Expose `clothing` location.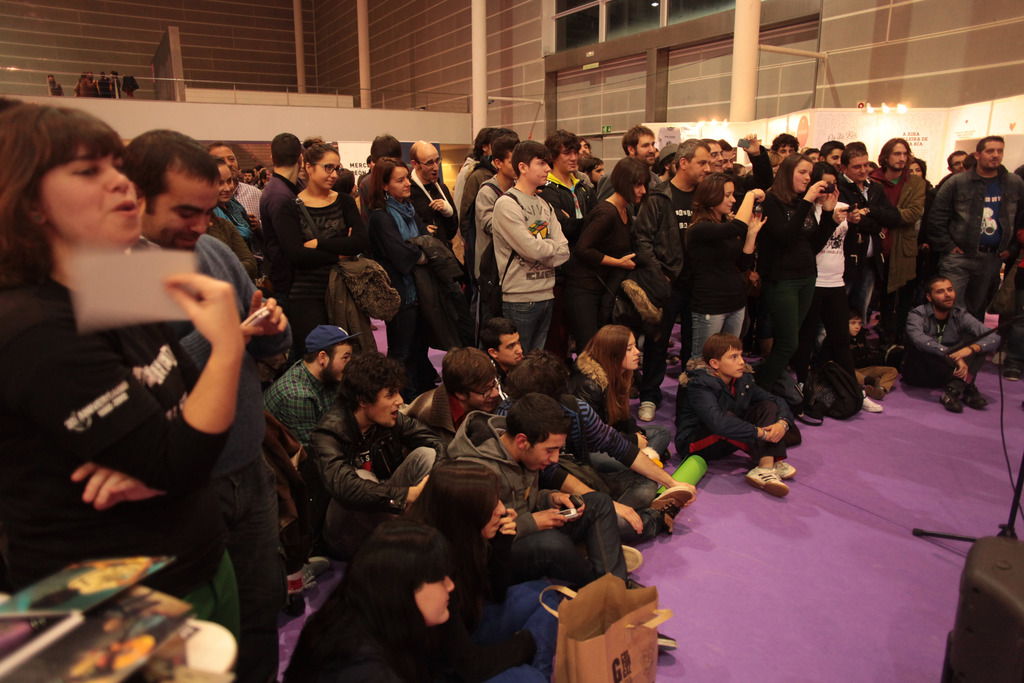
Exposed at 410 171 460 227.
